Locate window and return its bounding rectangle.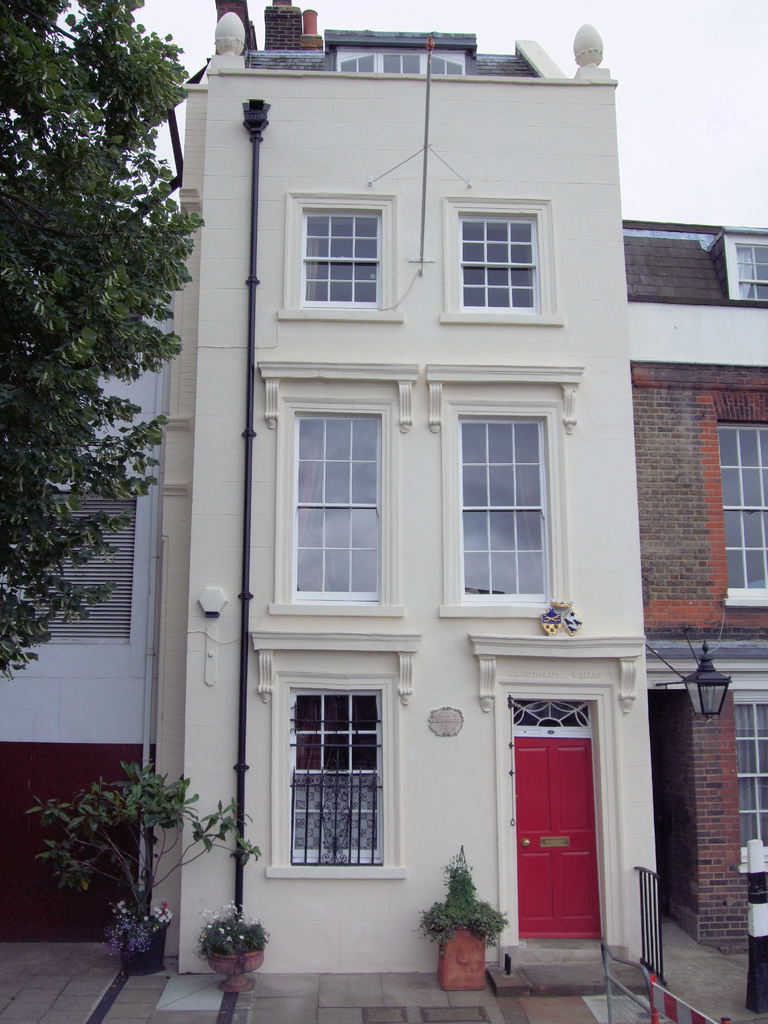
<bbox>719, 424, 767, 591</bbox>.
